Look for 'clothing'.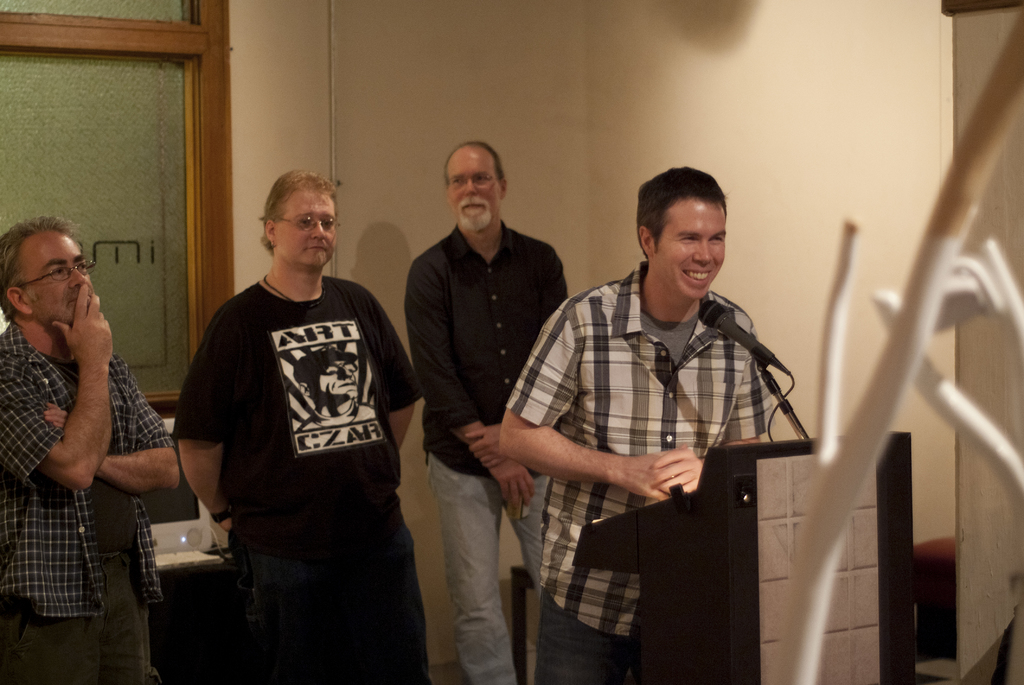
Found: select_region(396, 211, 584, 684).
